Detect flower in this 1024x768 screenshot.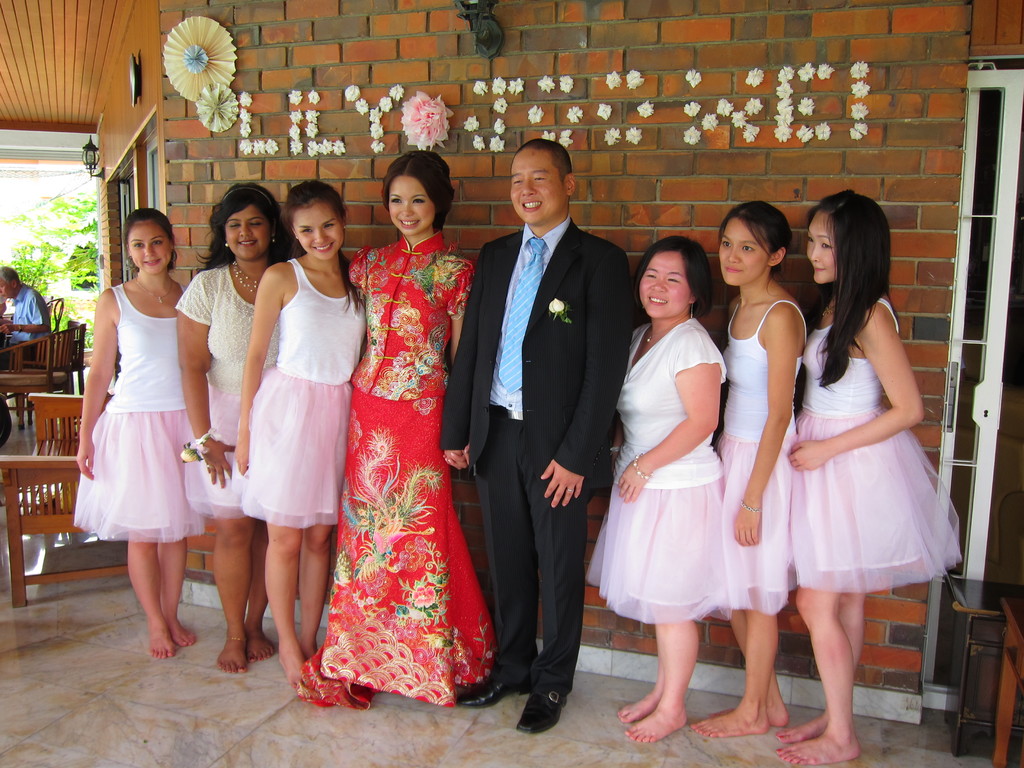
Detection: 489, 135, 506, 155.
